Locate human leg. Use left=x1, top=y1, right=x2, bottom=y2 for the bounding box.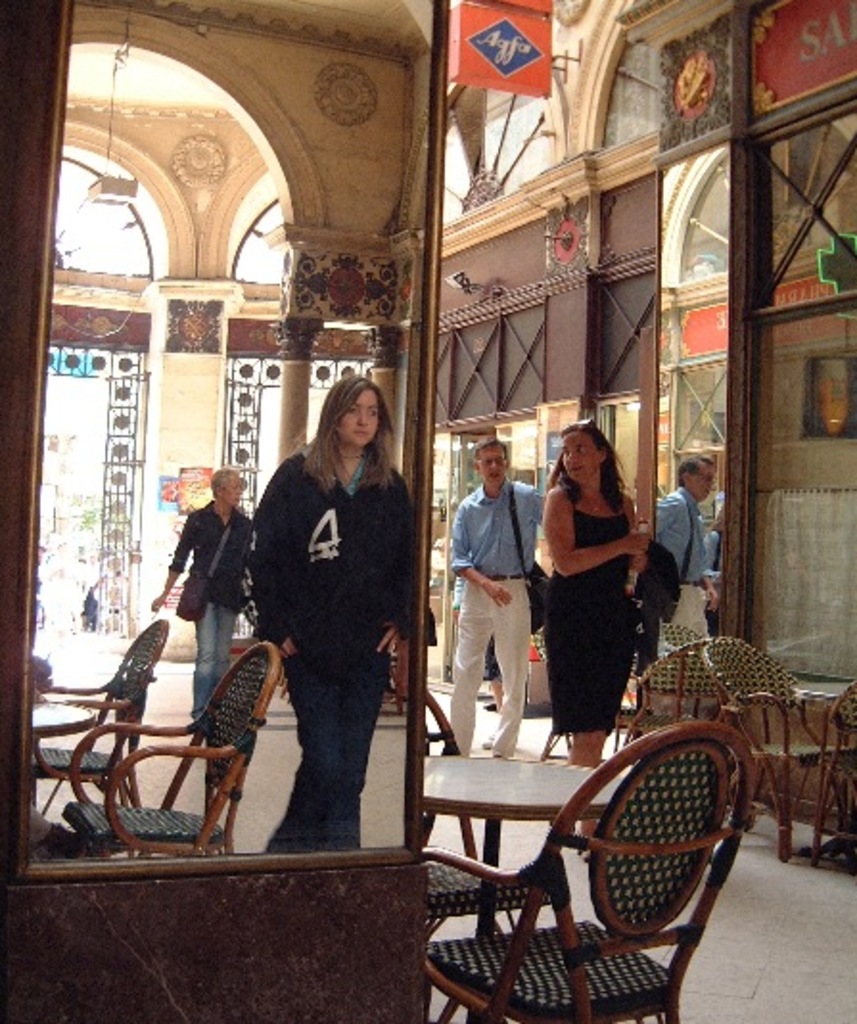
left=268, top=629, right=389, bottom=861.
